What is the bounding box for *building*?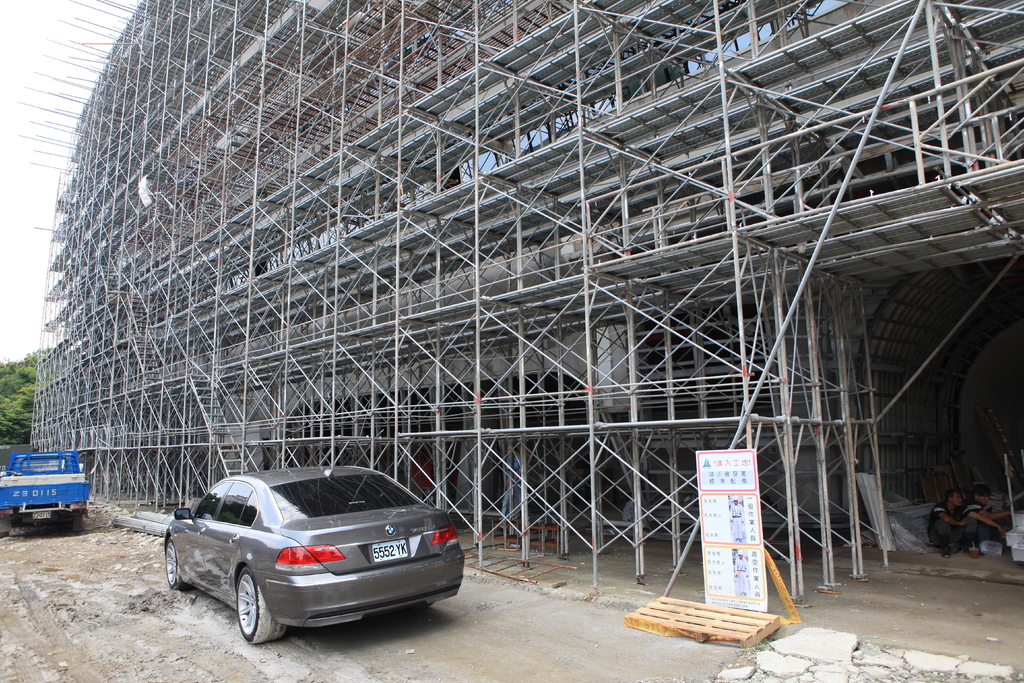
34:0:1023:591.
